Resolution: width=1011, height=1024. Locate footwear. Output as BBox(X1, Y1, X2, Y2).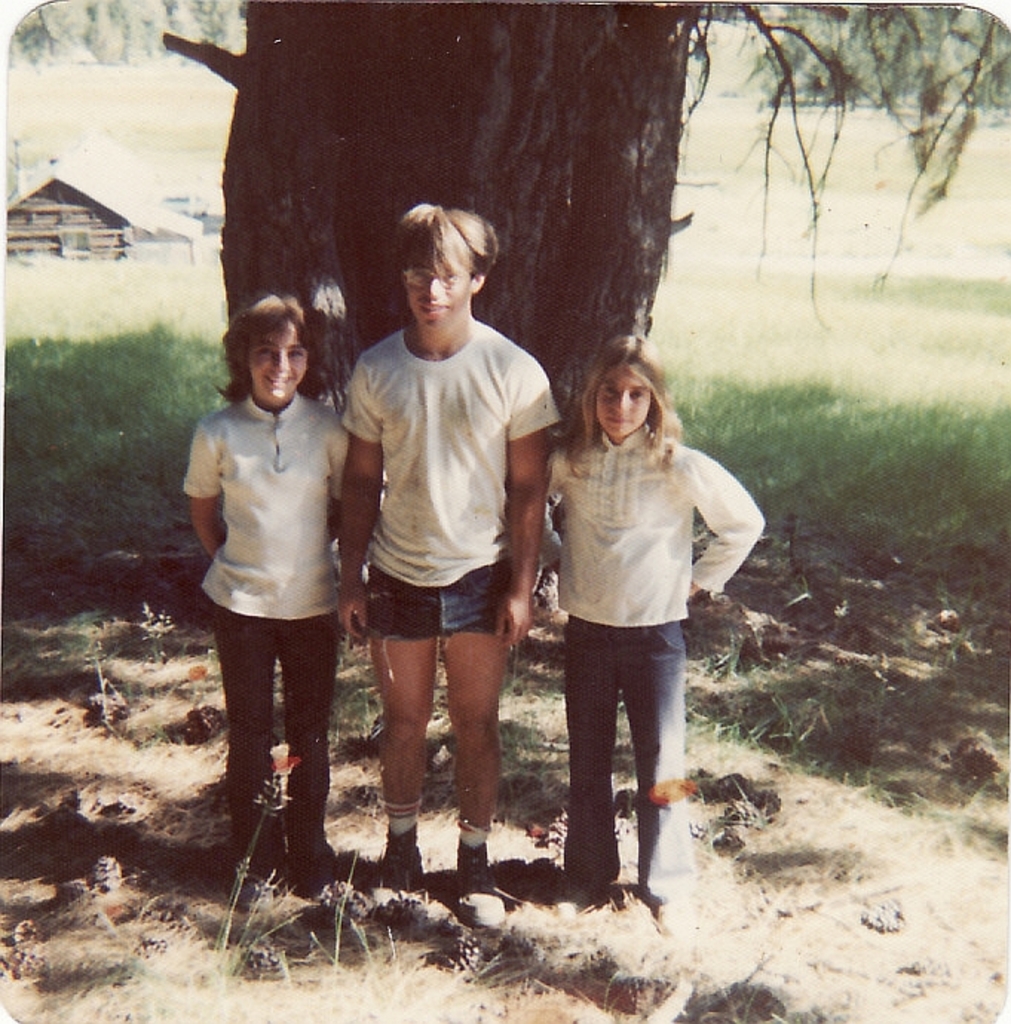
BBox(383, 822, 433, 895).
